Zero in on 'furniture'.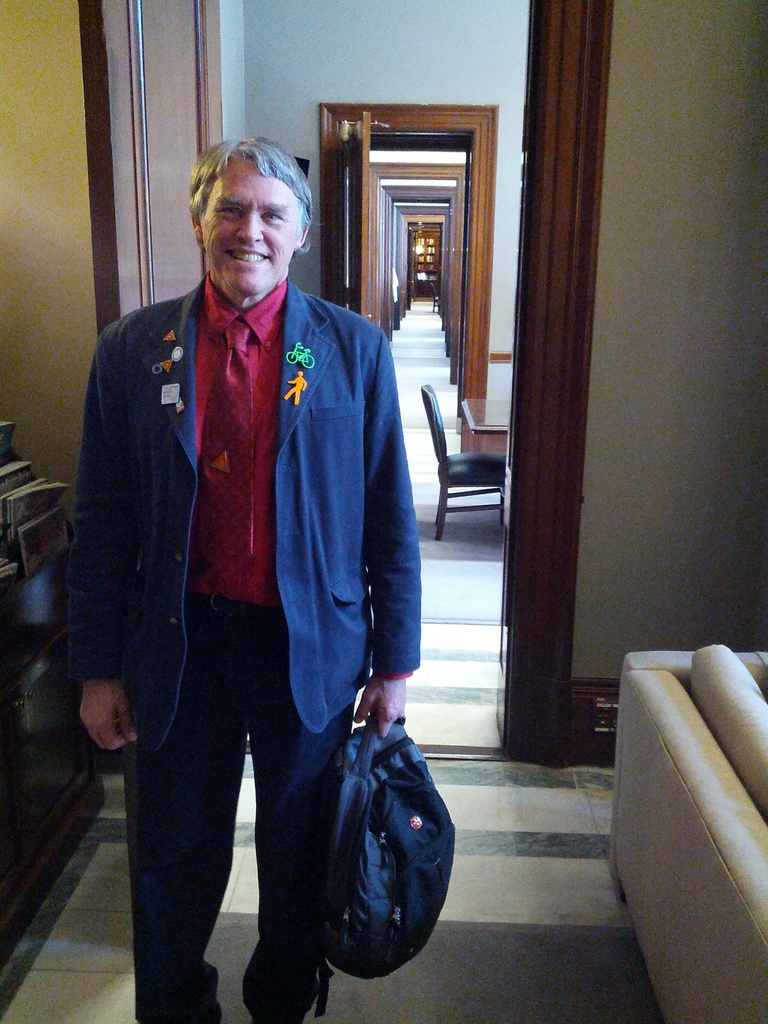
Zeroed in: select_region(463, 398, 512, 436).
